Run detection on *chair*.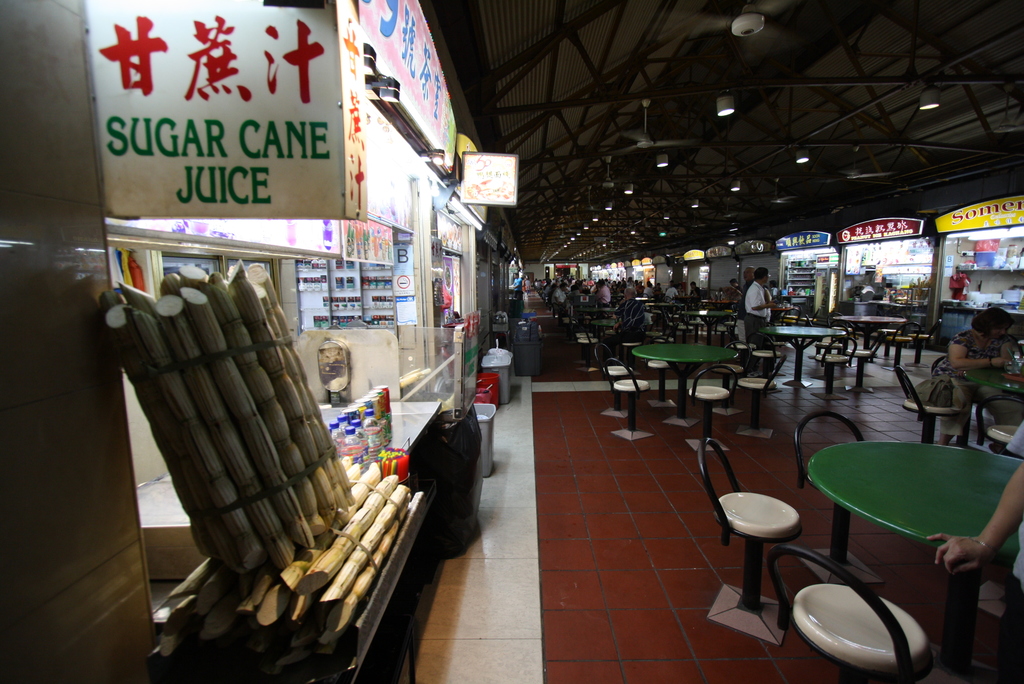
Result: 576:322:610:377.
